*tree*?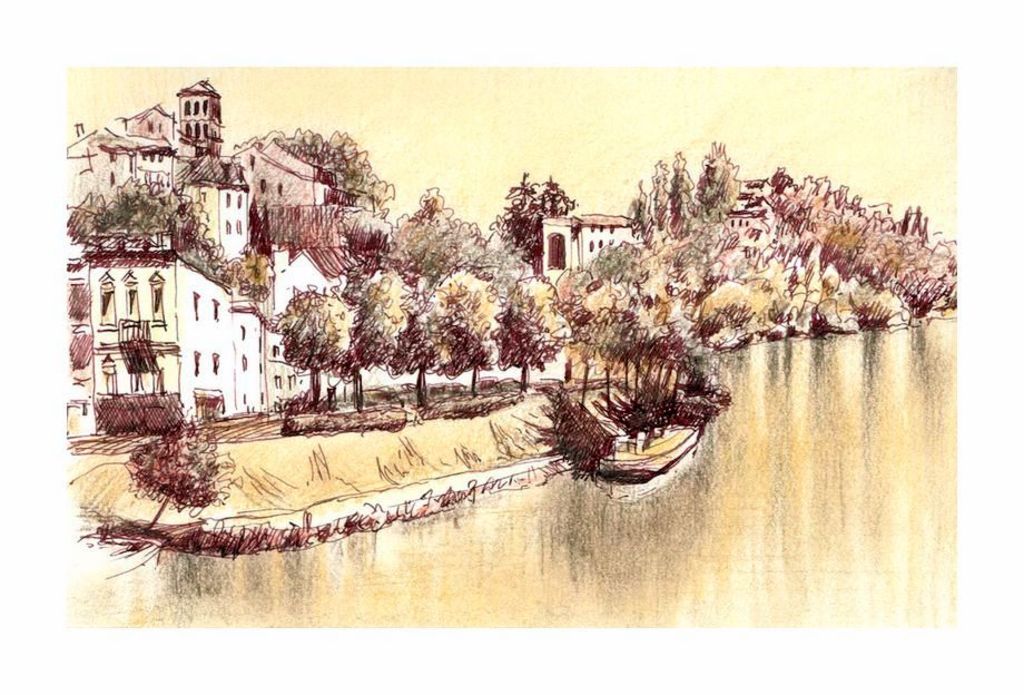
box(447, 281, 498, 401)
